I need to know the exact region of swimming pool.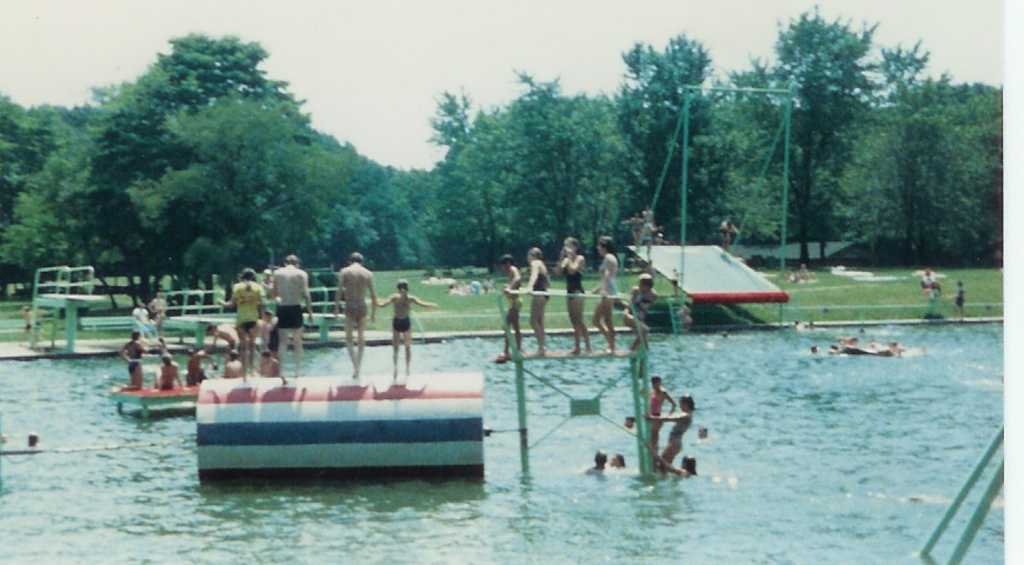
Region: 0 320 1017 564.
